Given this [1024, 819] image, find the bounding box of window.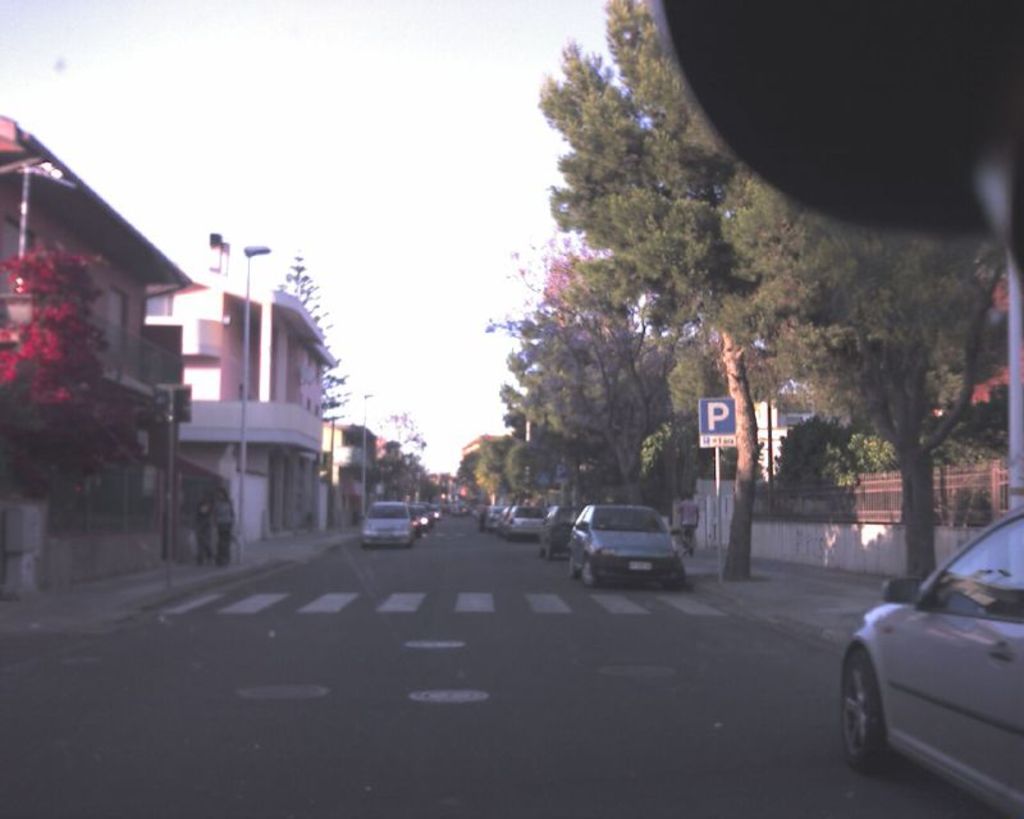
(left=306, top=397, right=312, bottom=412).
